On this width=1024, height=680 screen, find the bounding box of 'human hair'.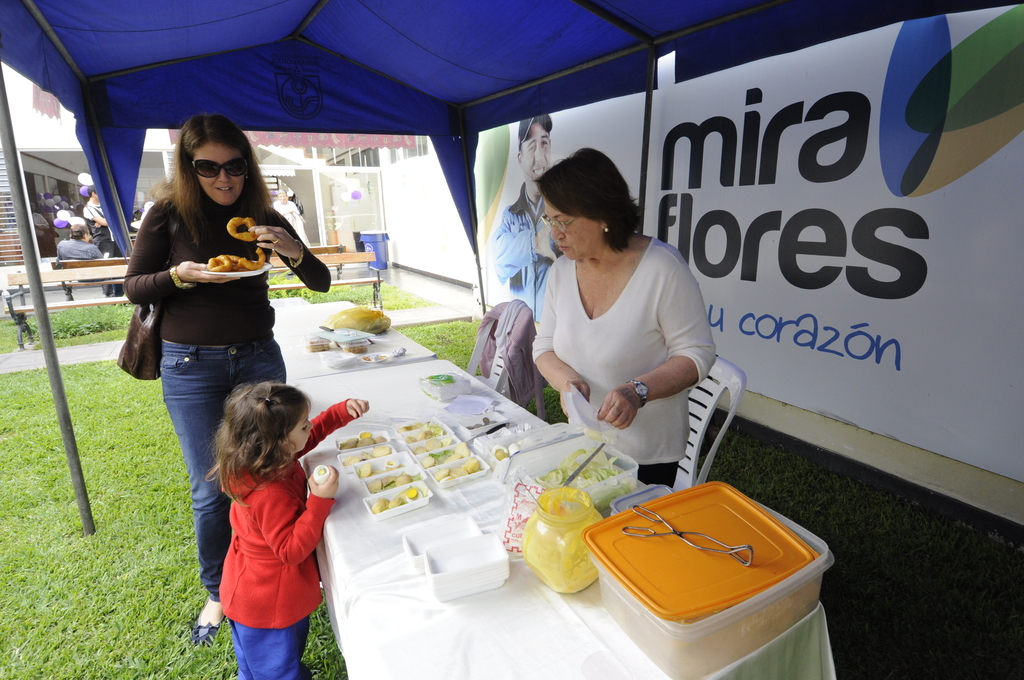
Bounding box: <box>518,138,524,156</box>.
